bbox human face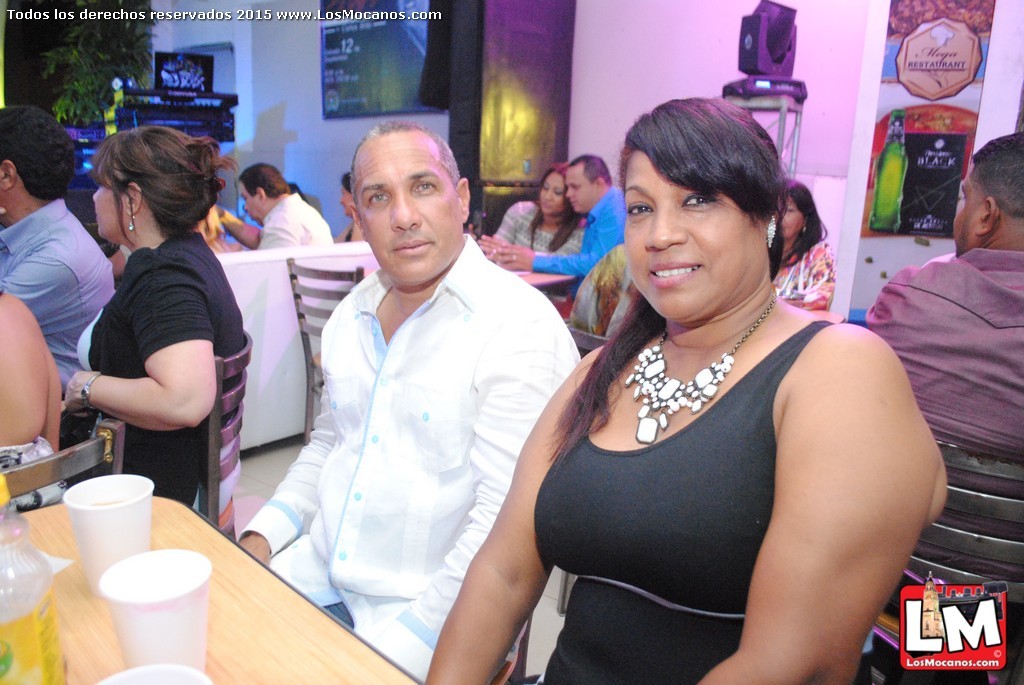
543, 173, 568, 217
